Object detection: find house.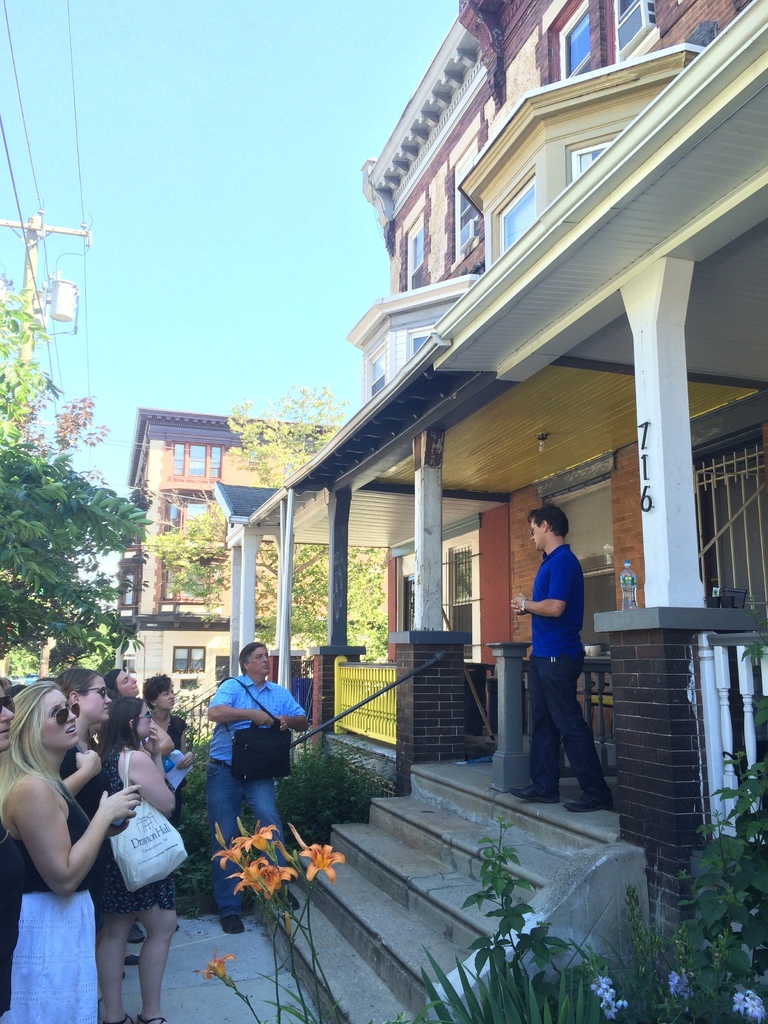
{"x1": 197, "y1": 0, "x2": 767, "y2": 1023}.
